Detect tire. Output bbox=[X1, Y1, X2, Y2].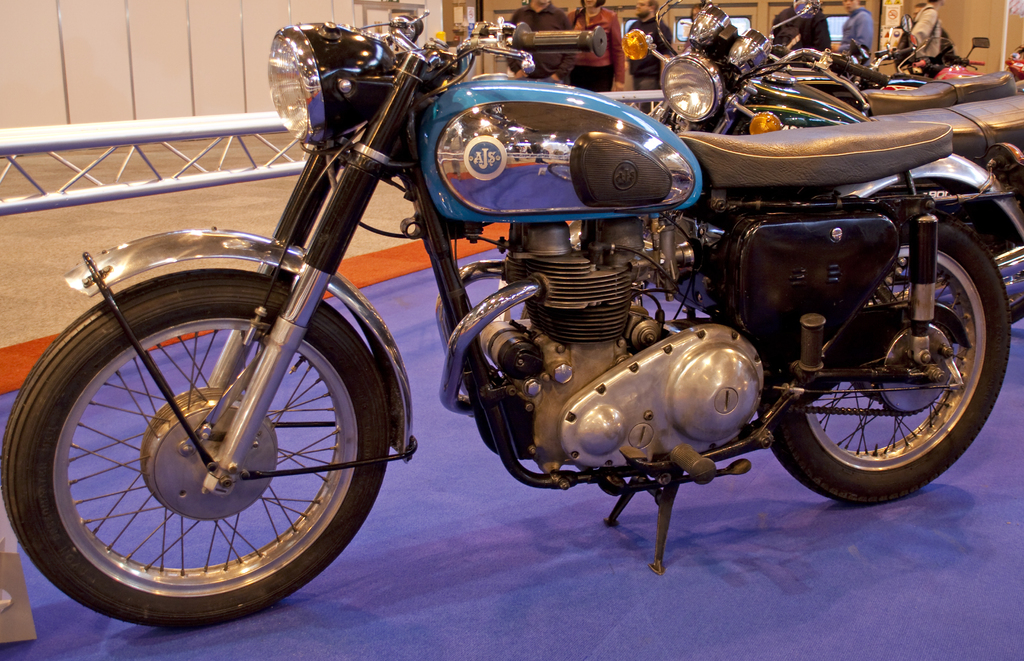
bbox=[38, 276, 390, 627].
